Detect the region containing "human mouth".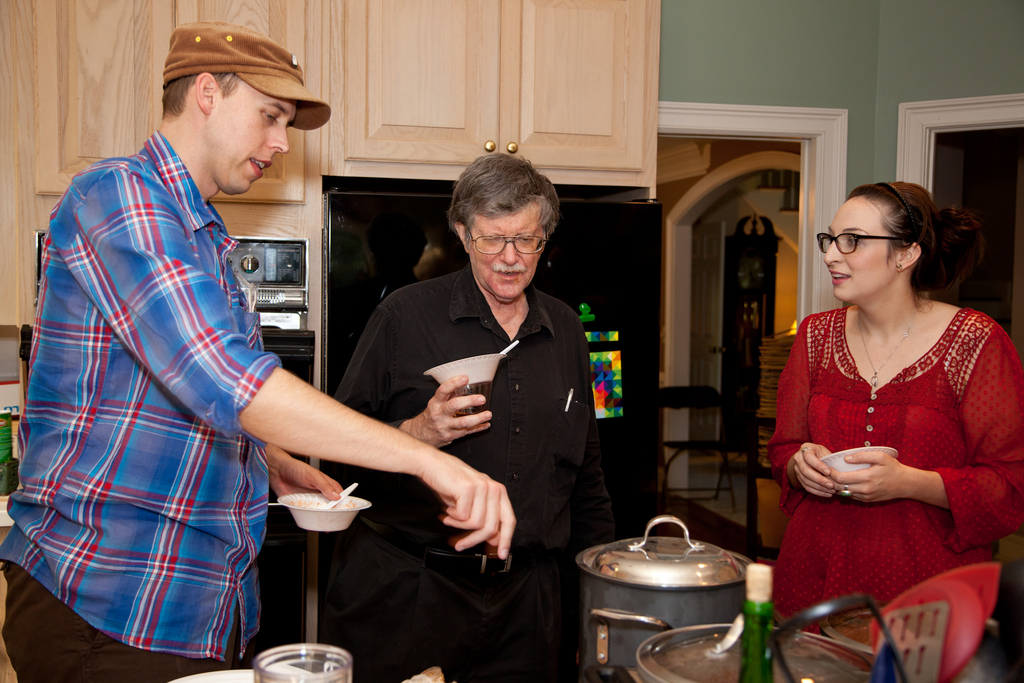
(830,266,850,287).
